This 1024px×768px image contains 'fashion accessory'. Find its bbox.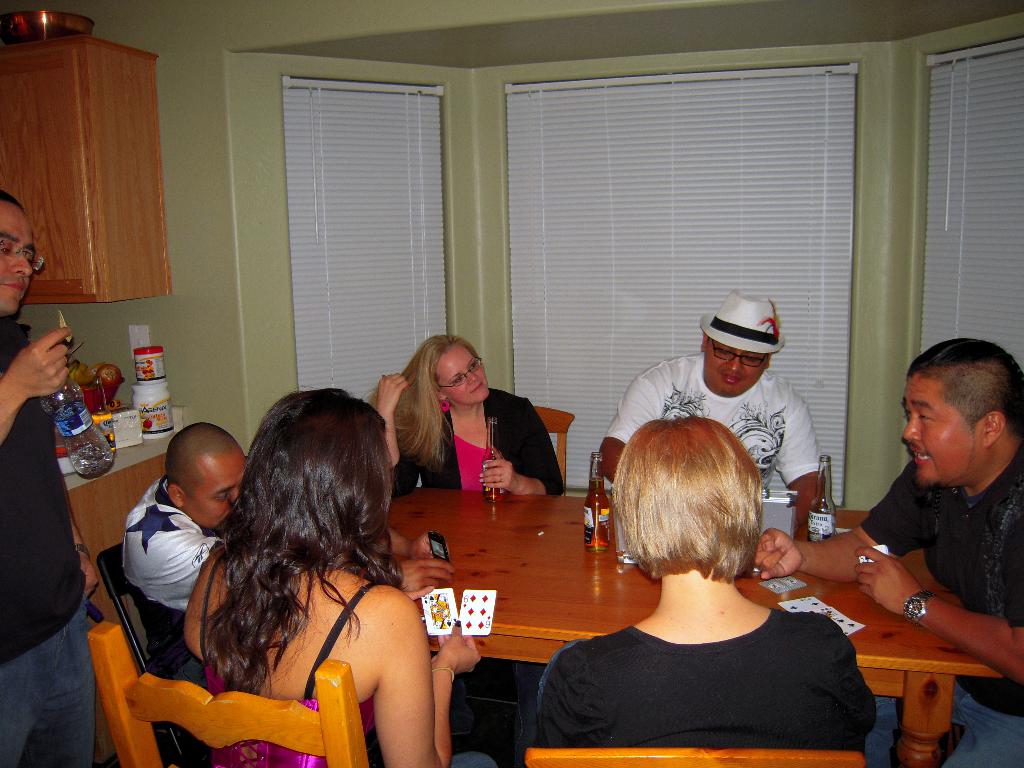
<box>455,617,461,627</box>.
